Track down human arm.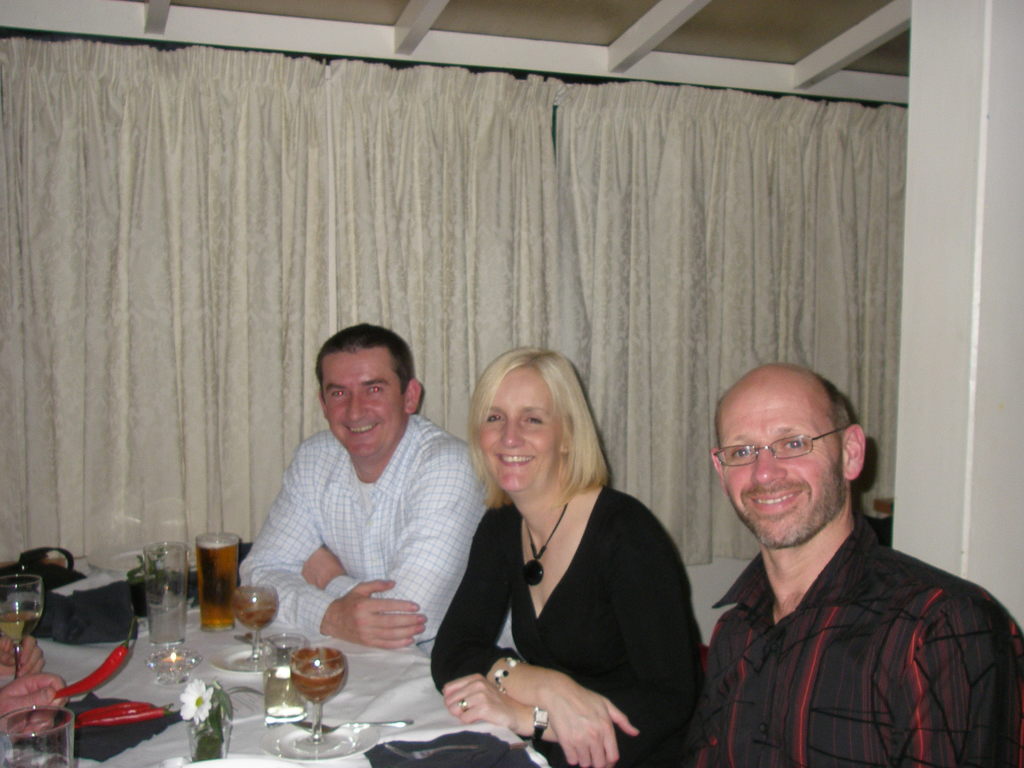
Tracked to (x1=305, y1=445, x2=490, y2=648).
